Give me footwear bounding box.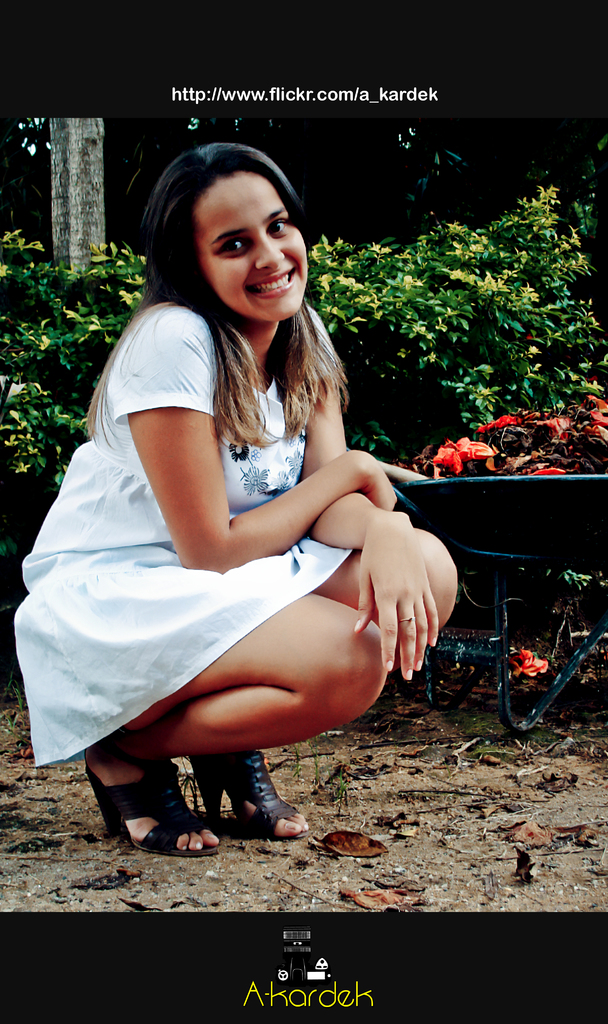
<region>192, 746, 302, 841</region>.
